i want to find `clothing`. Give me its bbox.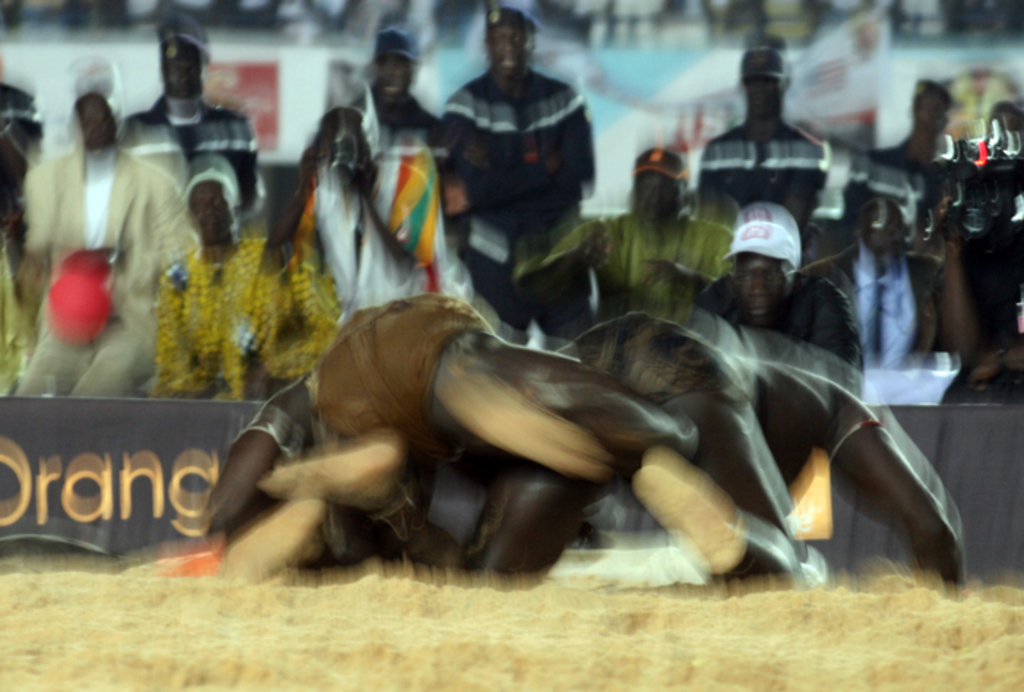
[x1=328, y1=80, x2=455, y2=282].
